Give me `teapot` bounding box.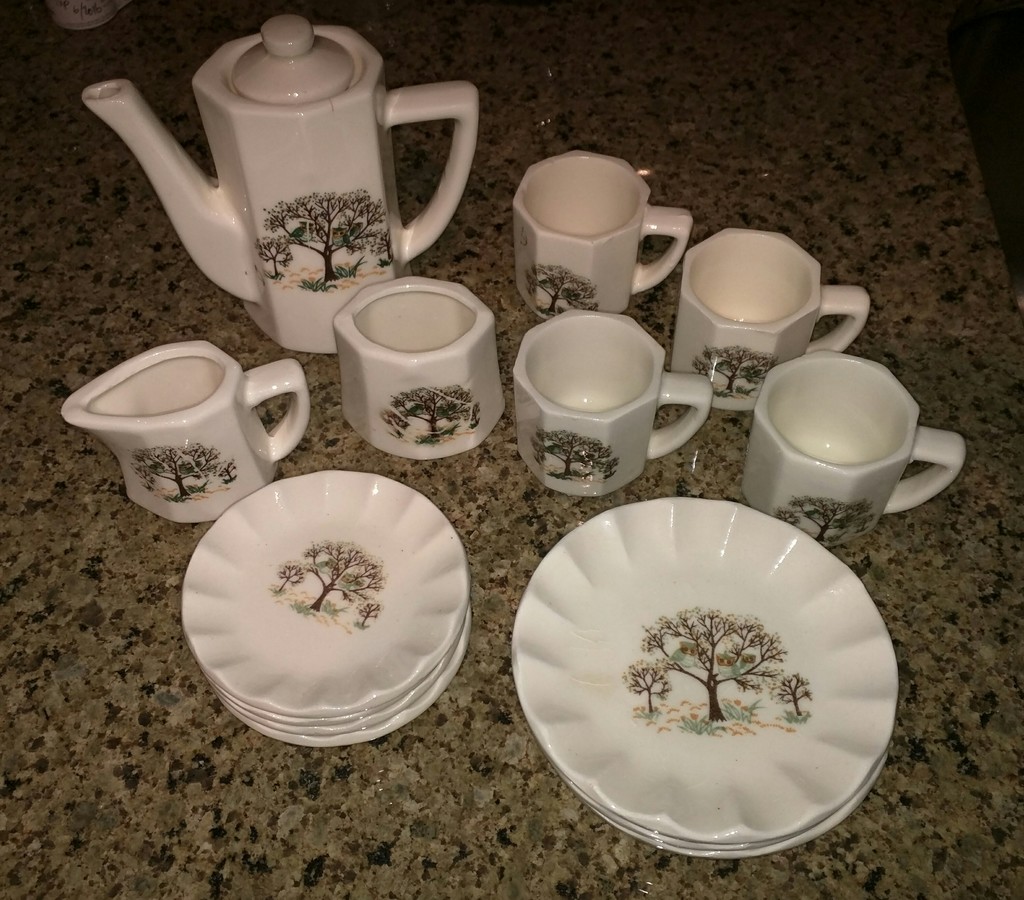
[x1=82, y1=15, x2=479, y2=355].
